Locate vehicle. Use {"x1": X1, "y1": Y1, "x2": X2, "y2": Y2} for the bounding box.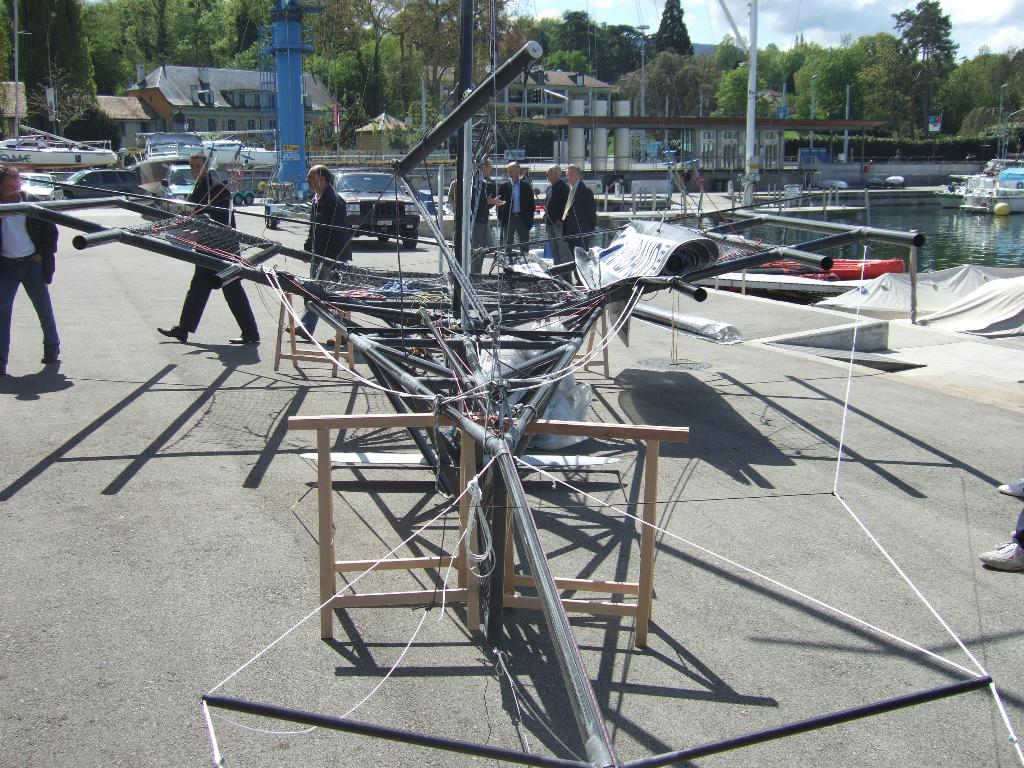
{"x1": 19, "y1": 172, "x2": 63, "y2": 205}.
